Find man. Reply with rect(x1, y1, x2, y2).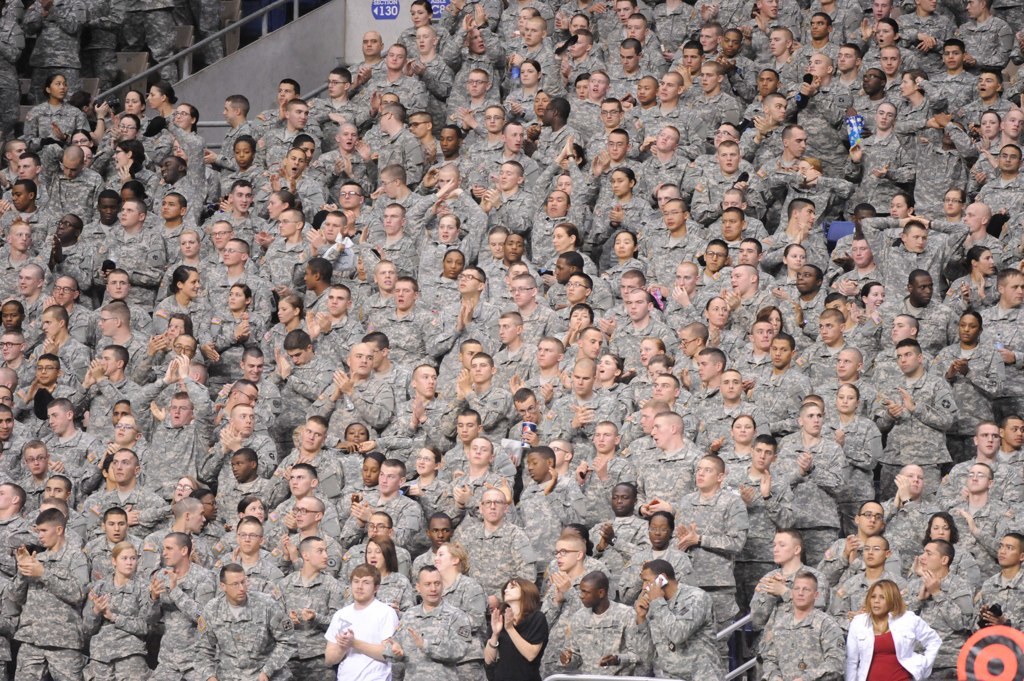
rect(74, 345, 138, 425).
